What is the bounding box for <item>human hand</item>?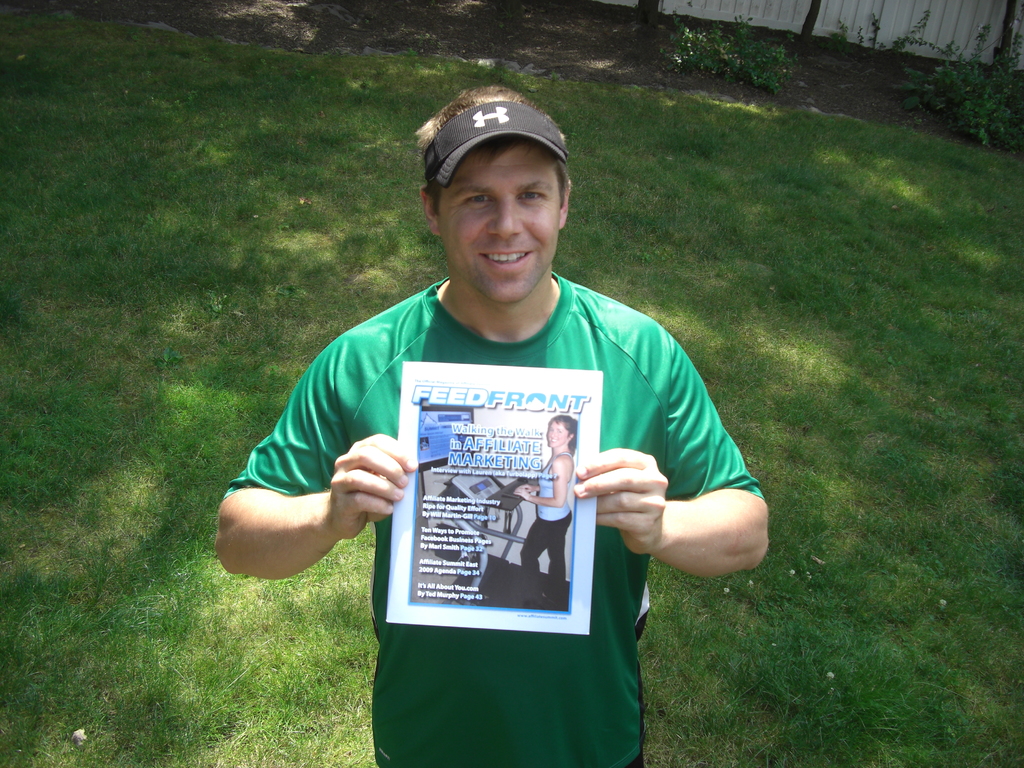
[left=575, top=445, right=670, bottom=559].
